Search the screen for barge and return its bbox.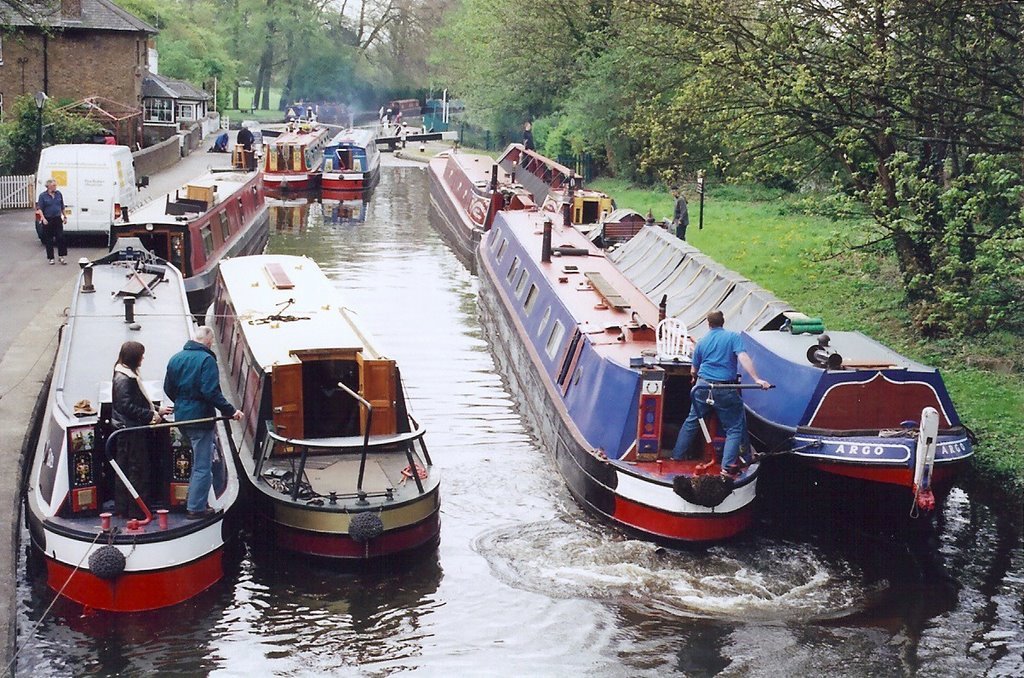
Found: x1=318, y1=126, x2=380, y2=205.
